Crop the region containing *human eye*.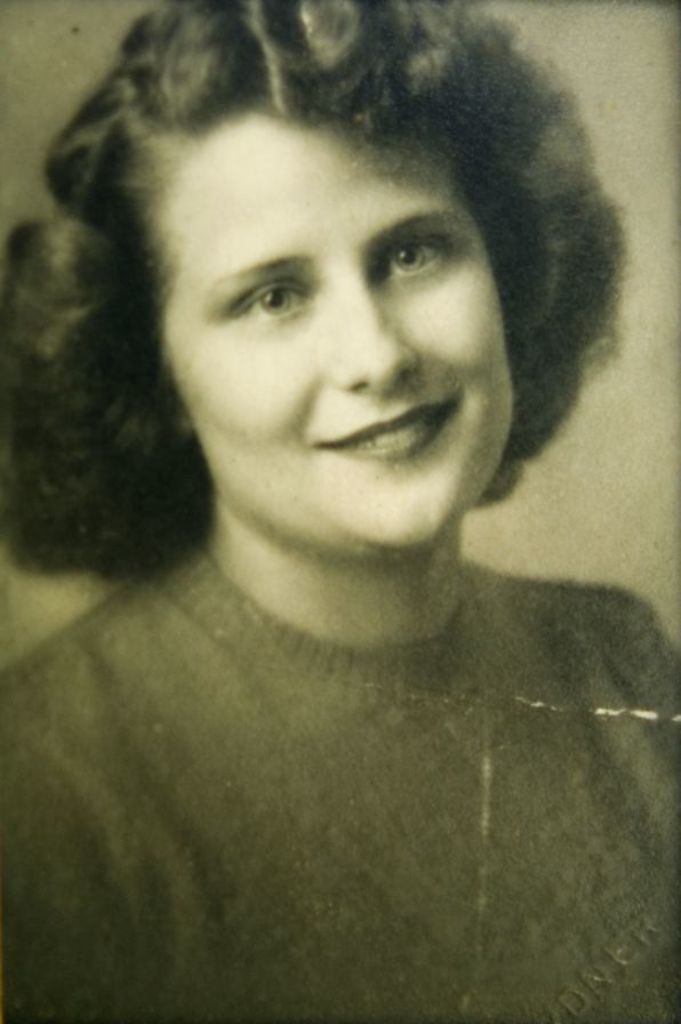
Crop region: [380, 239, 465, 283].
